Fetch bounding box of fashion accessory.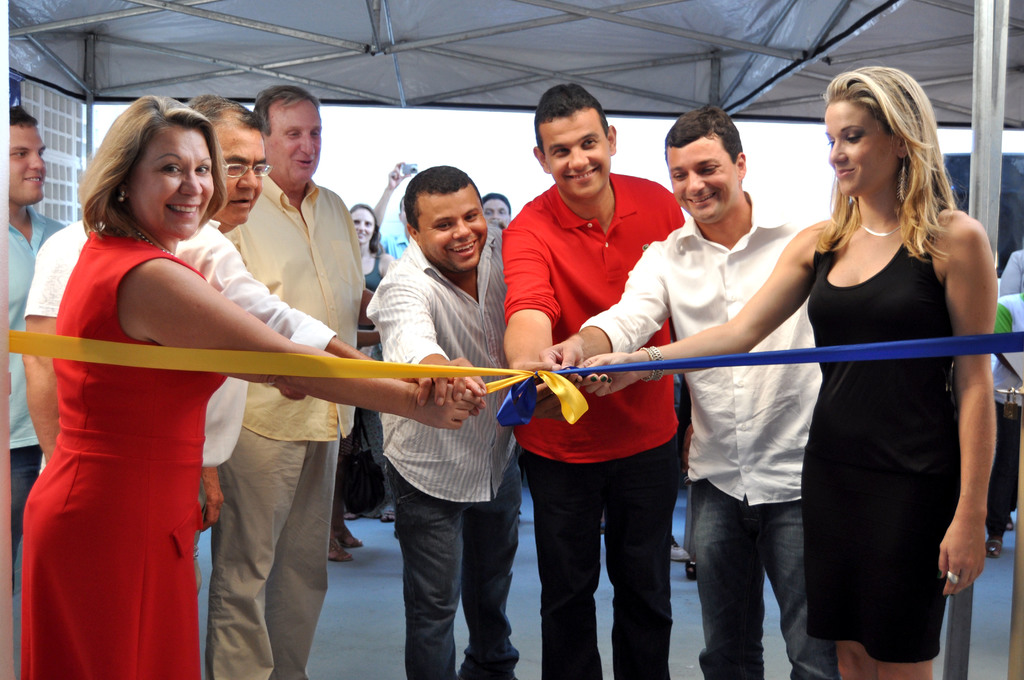
Bbox: 897 157 911 202.
